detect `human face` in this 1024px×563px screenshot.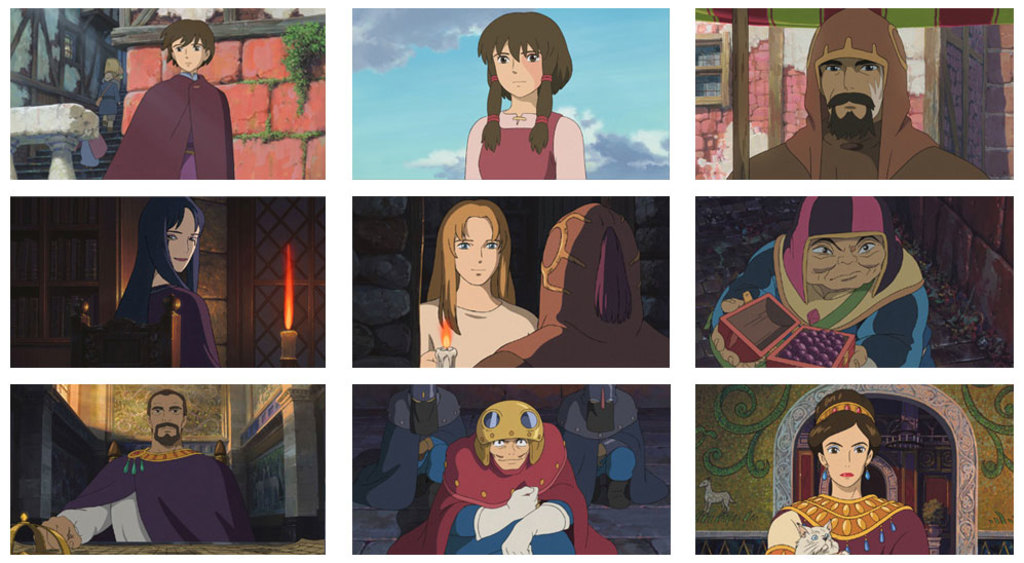
Detection: [x1=172, y1=35, x2=206, y2=70].
